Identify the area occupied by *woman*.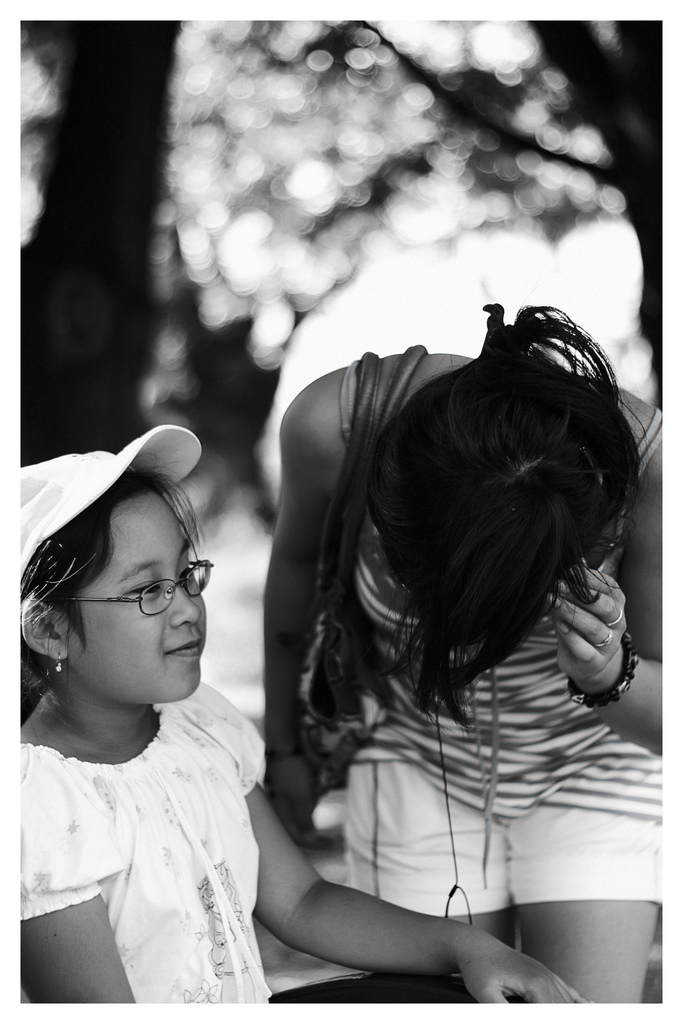
Area: {"left": 259, "top": 291, "right": 661, "bottom": 1002}.
